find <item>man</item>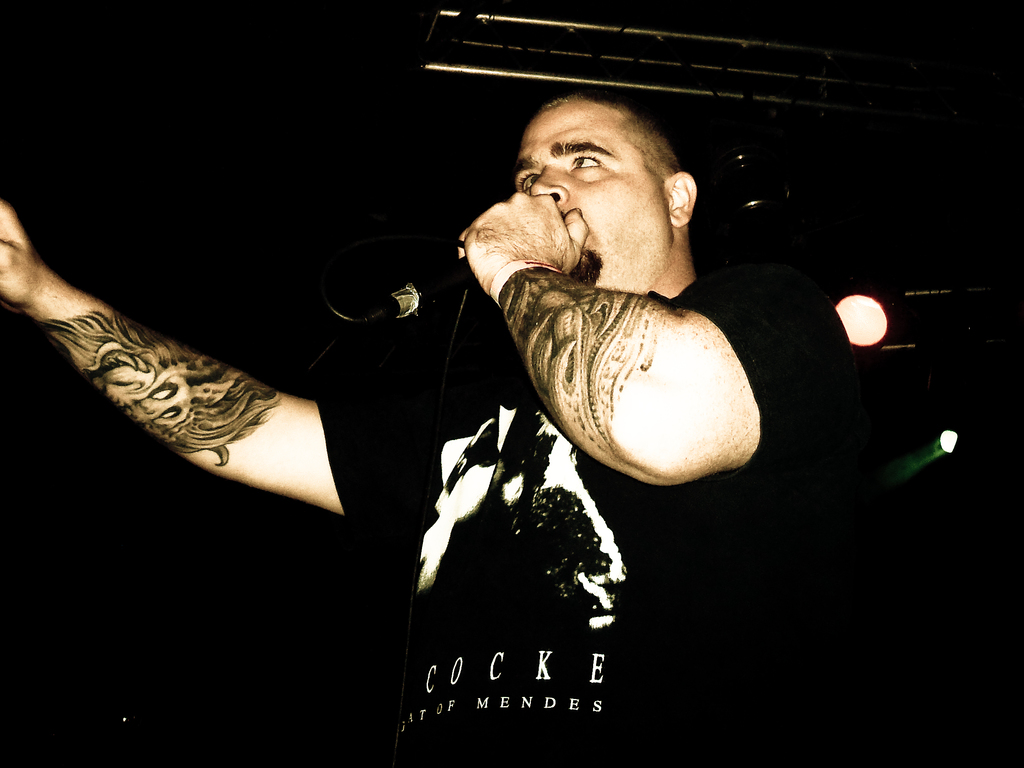
(left=0, top=90, right=858, bottom=767)
